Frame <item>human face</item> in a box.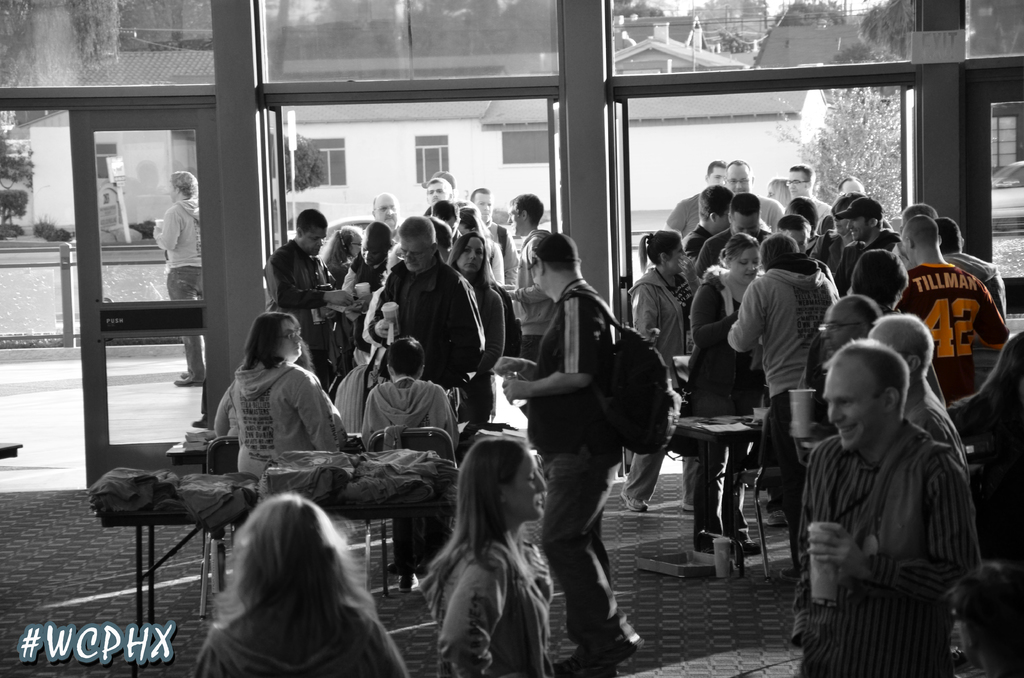
<bbox>728, 163, 756, 190</bbox>.
